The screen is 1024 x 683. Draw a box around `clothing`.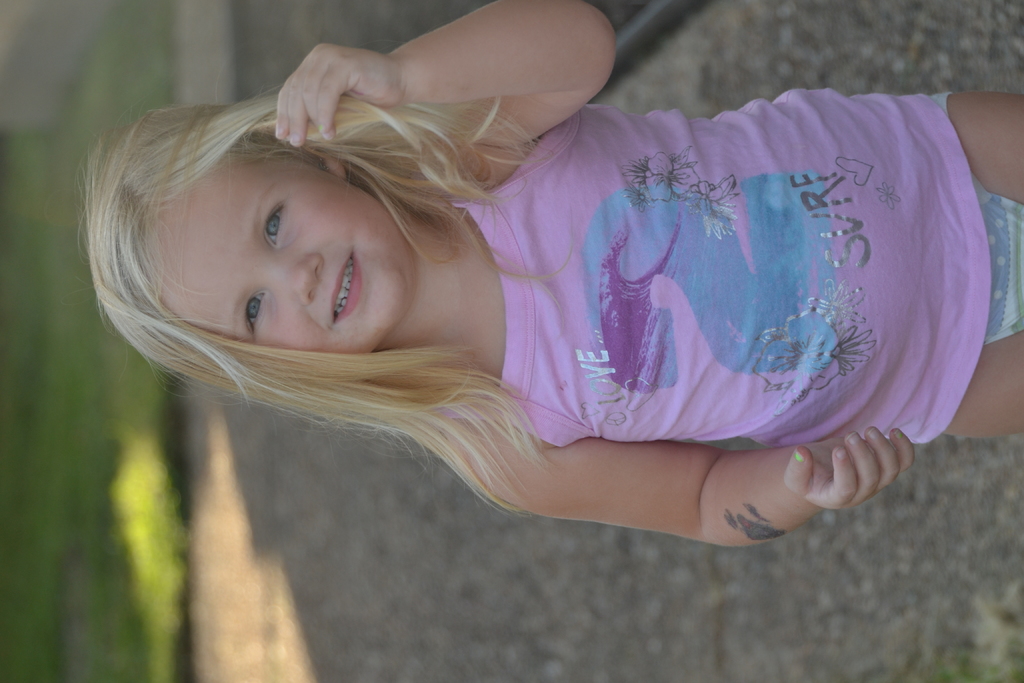
bbox=(438, 77, 1016, 486).
